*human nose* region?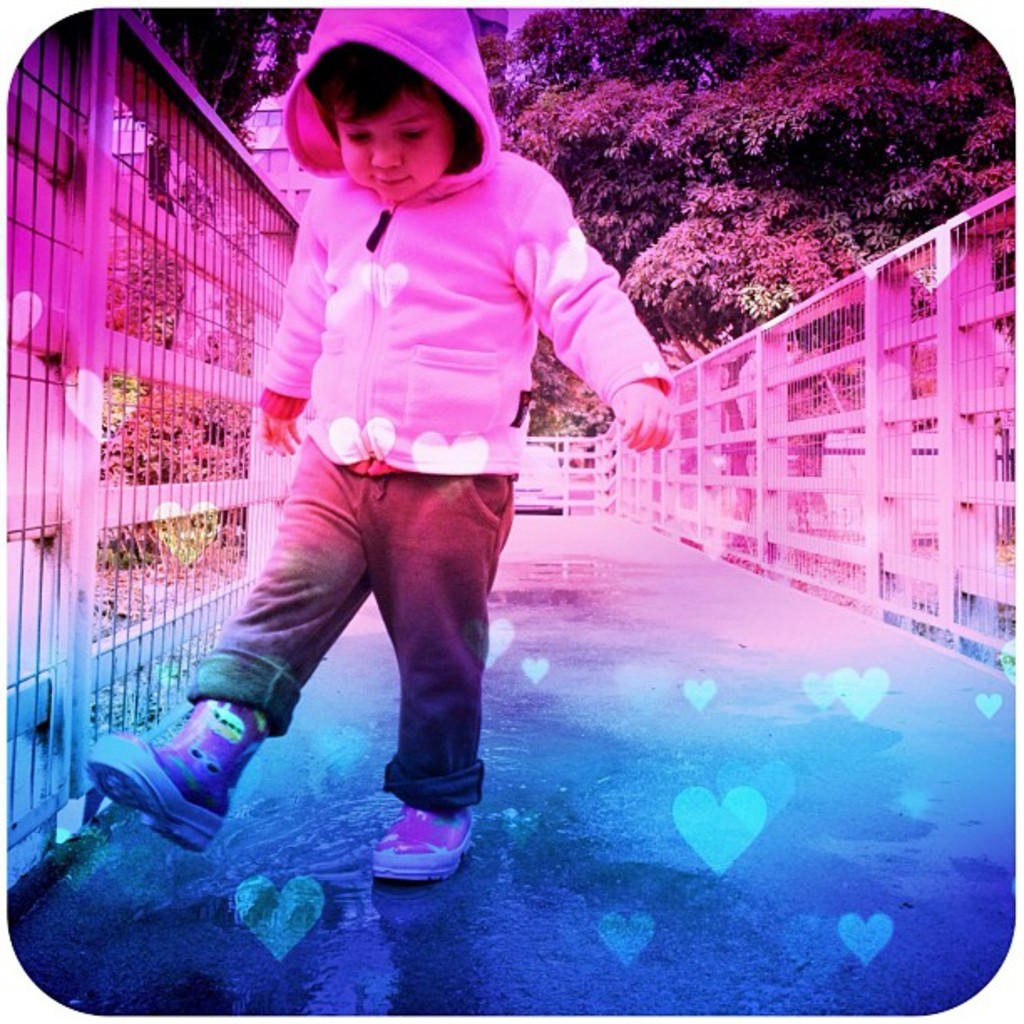
bbox=[366, 129, 403, 169]
